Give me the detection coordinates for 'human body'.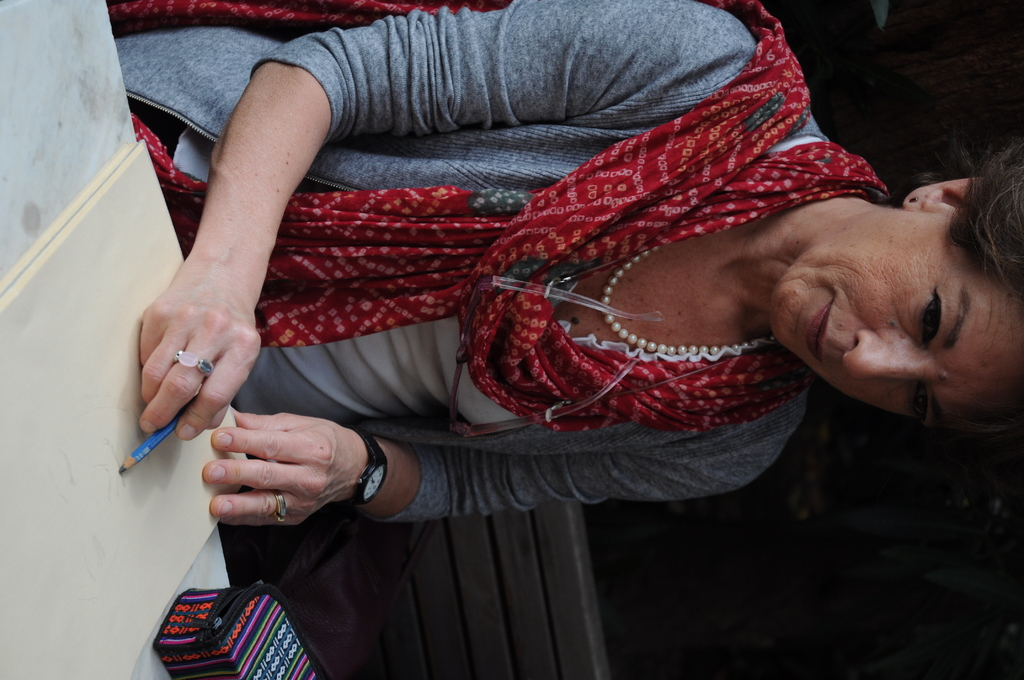
[81, 0, 1023, 627].
